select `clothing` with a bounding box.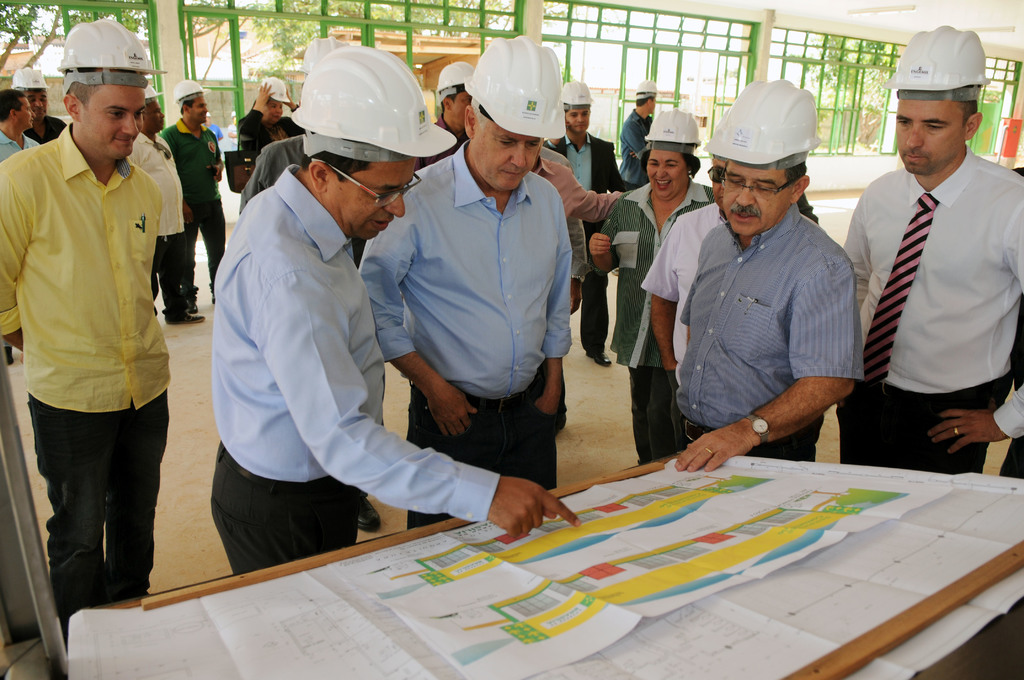
x1=159, y1=120, x2=223, y2=316.
